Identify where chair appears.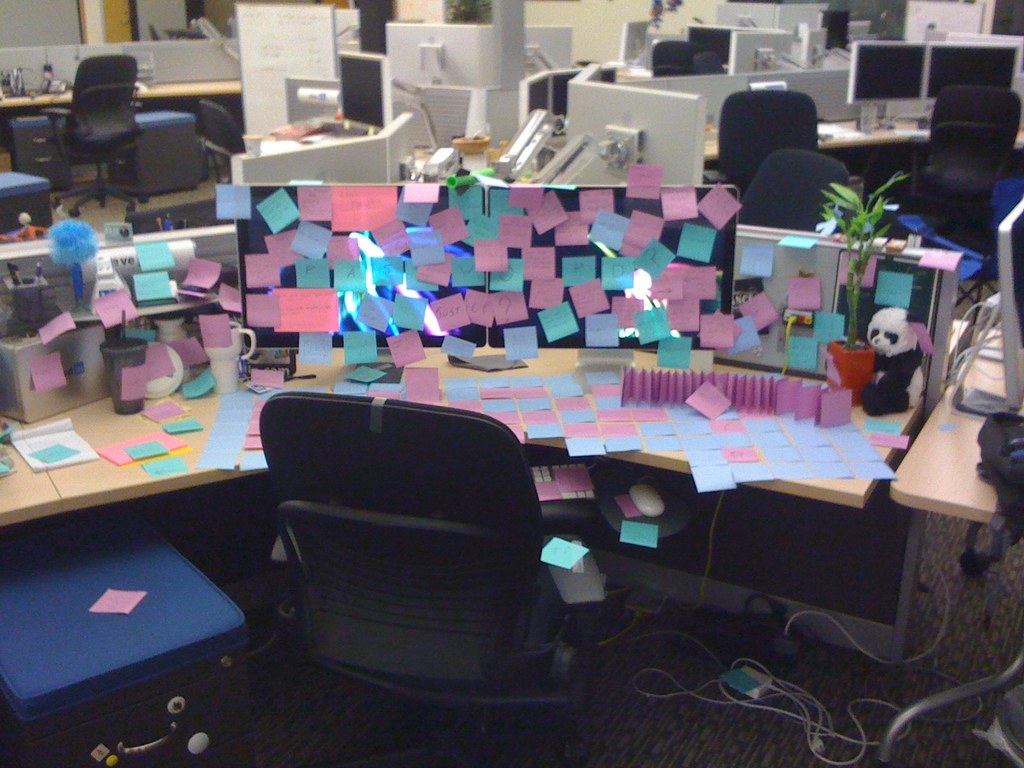
Appears at [911,91,1023,259].
